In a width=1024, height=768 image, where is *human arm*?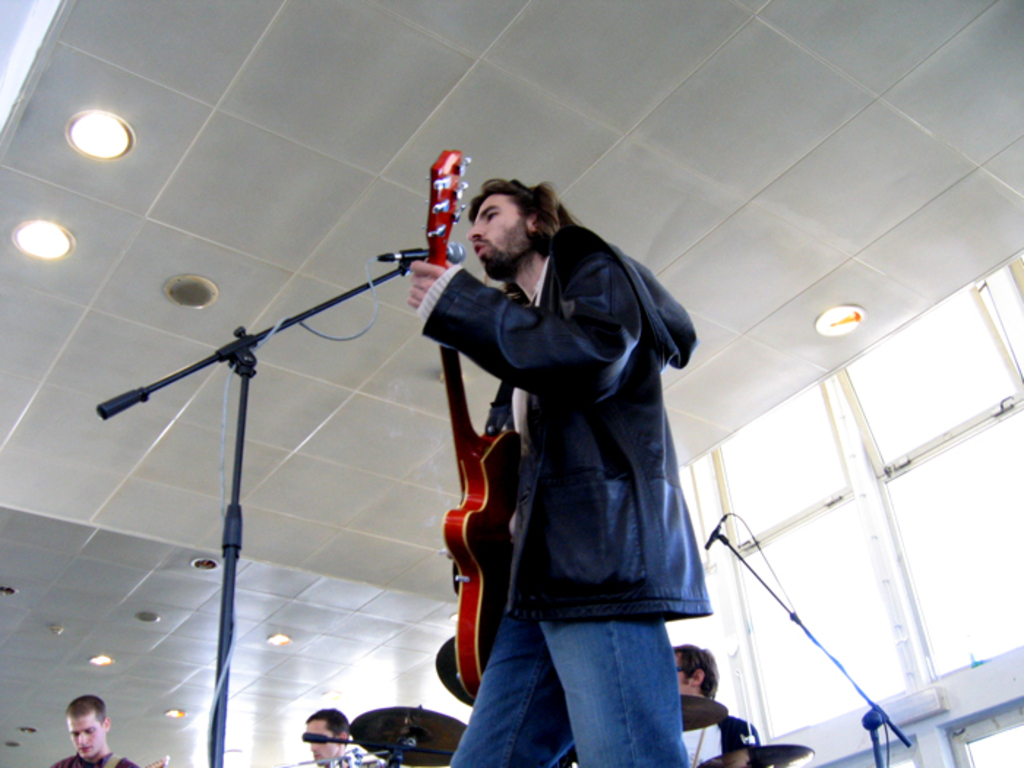
<box>724,721,762,746</box>.
